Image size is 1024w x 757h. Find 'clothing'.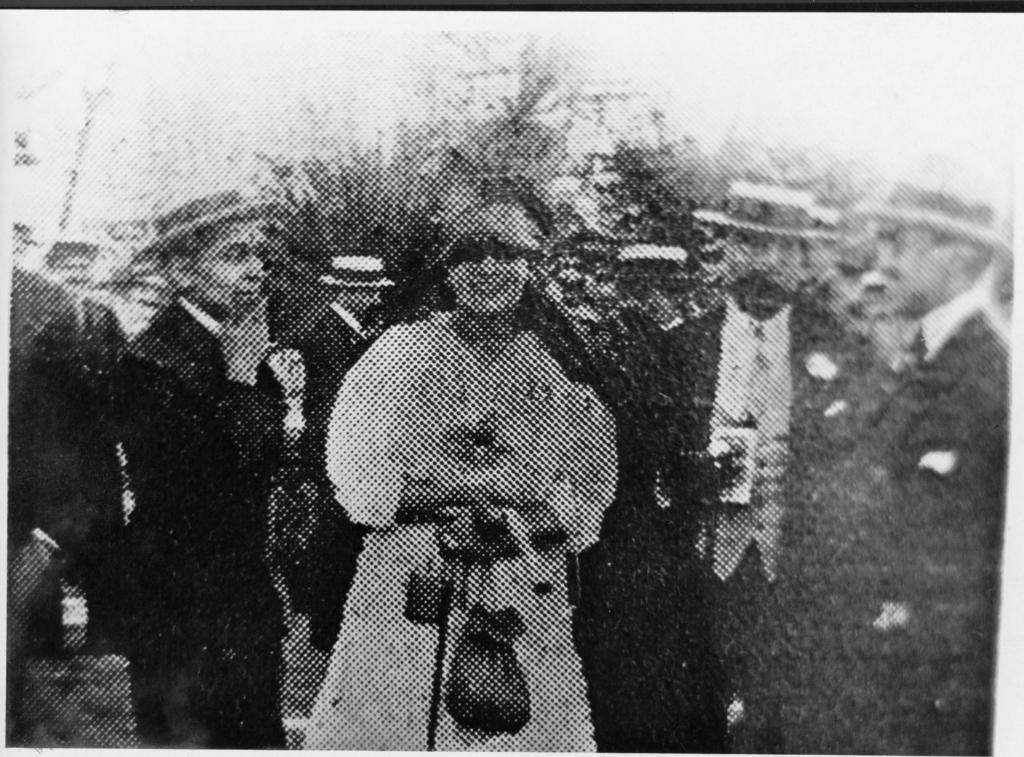
[left=113, top=293, right=283, bottom=750].
